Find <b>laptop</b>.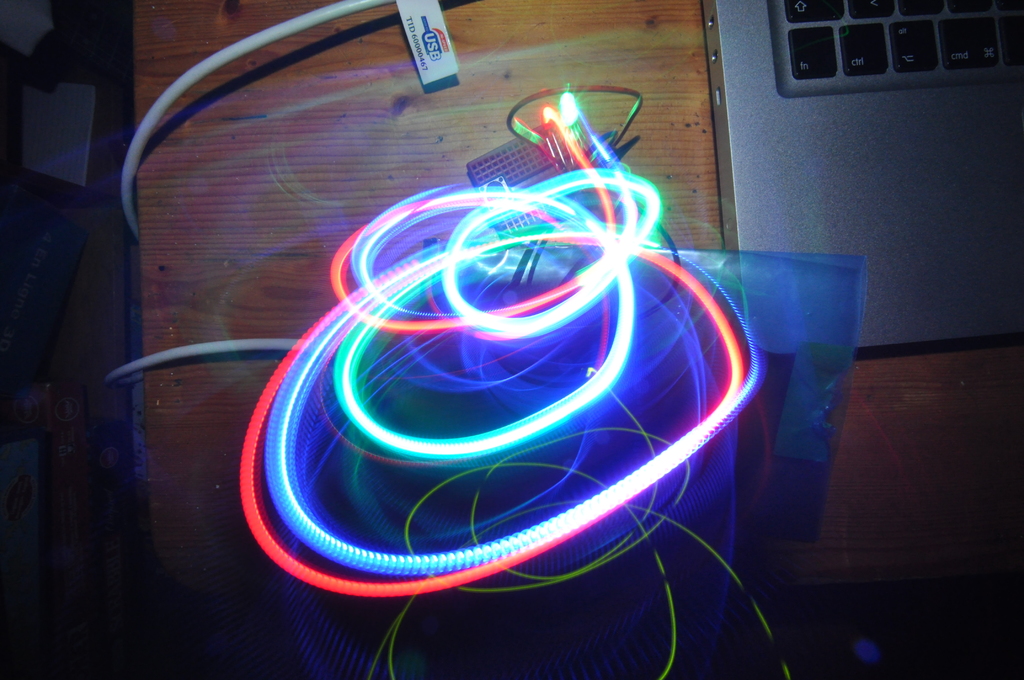
701,0,1023,366.
